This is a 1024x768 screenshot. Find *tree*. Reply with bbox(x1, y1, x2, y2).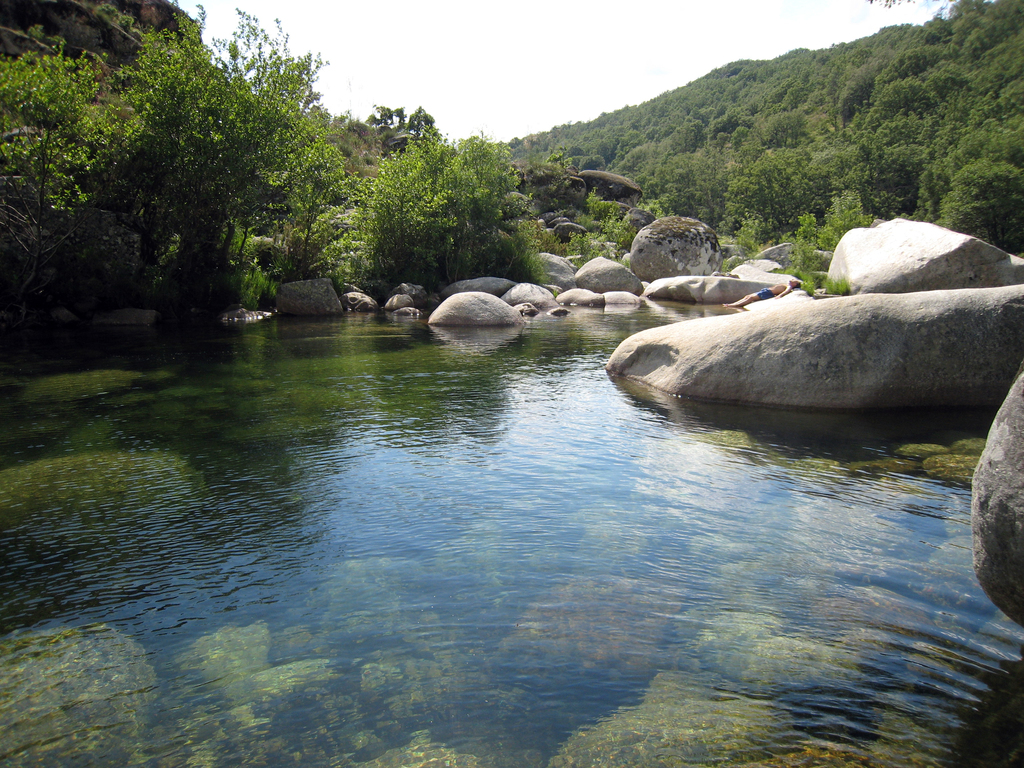
bbox(0, 30, 95, 276).
